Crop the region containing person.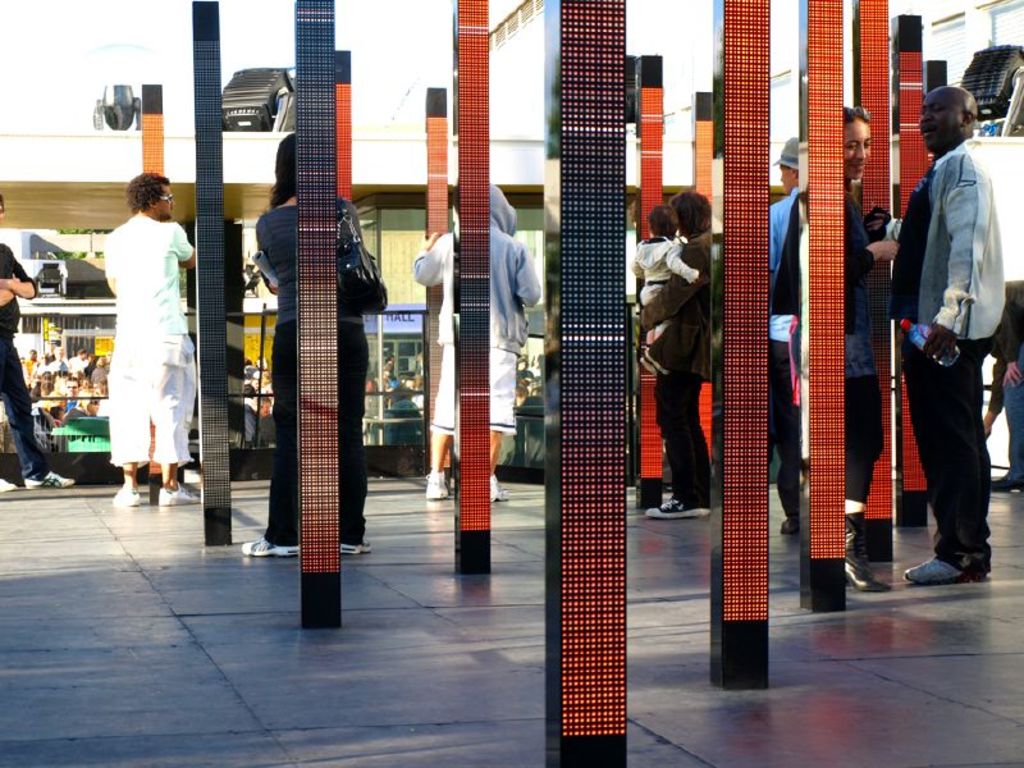
Crop region: <region>108, 170, 198, 515</region>.
